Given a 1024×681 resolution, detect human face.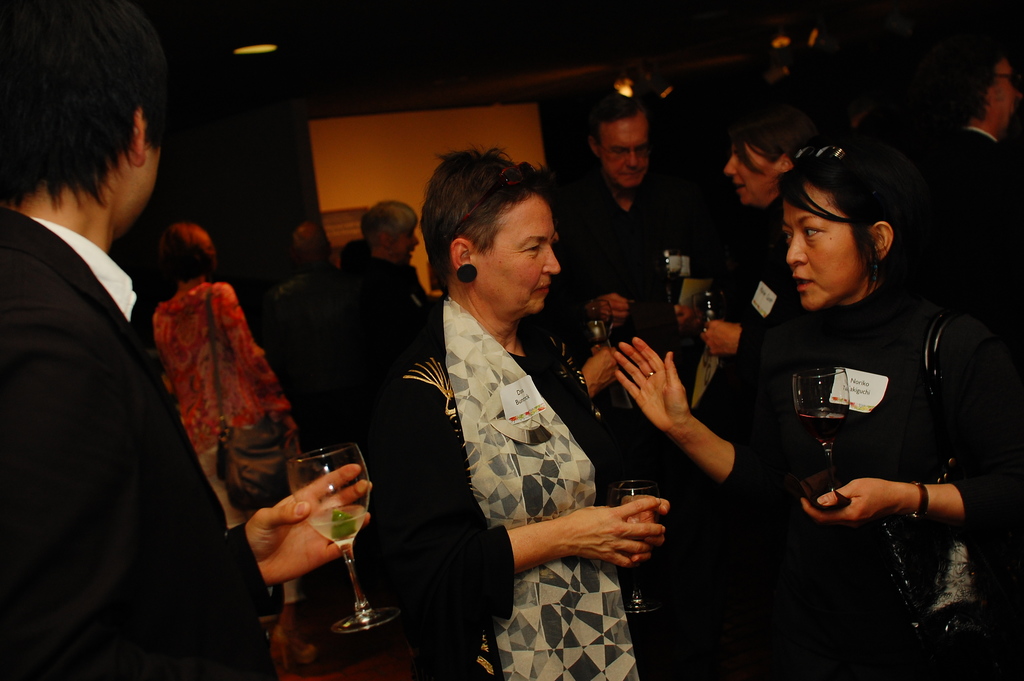
(left=726, top=136, right=778, bottom=209).
